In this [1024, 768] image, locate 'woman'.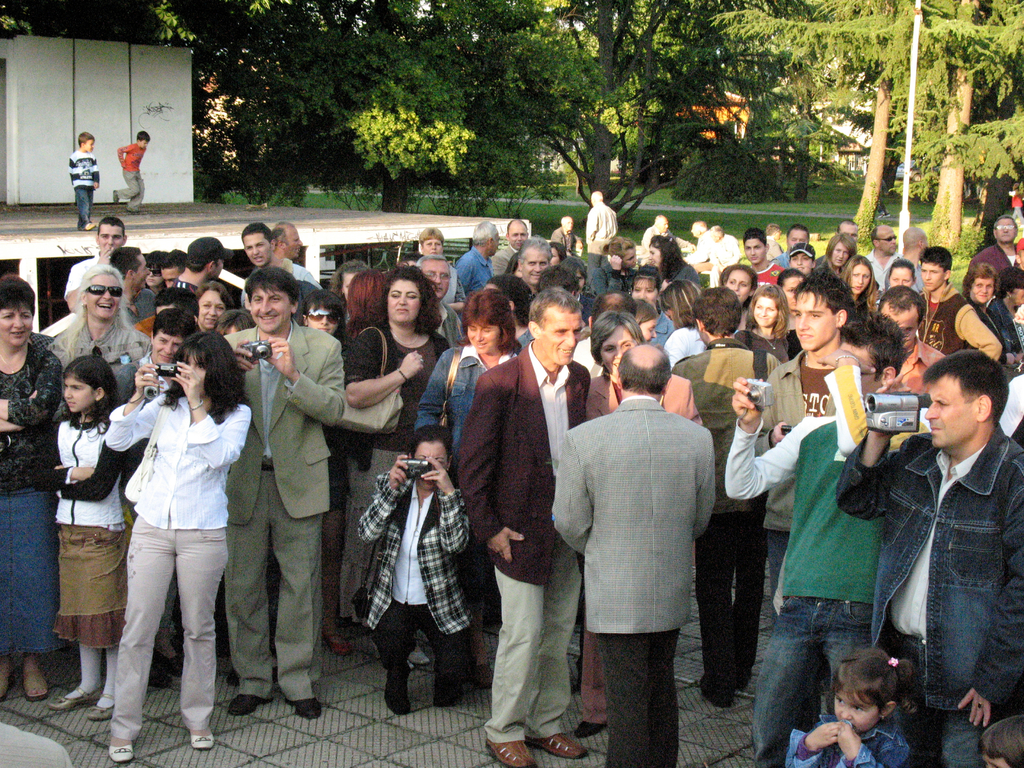
Bounding box: l=845, t=261, r=890, b=325.
